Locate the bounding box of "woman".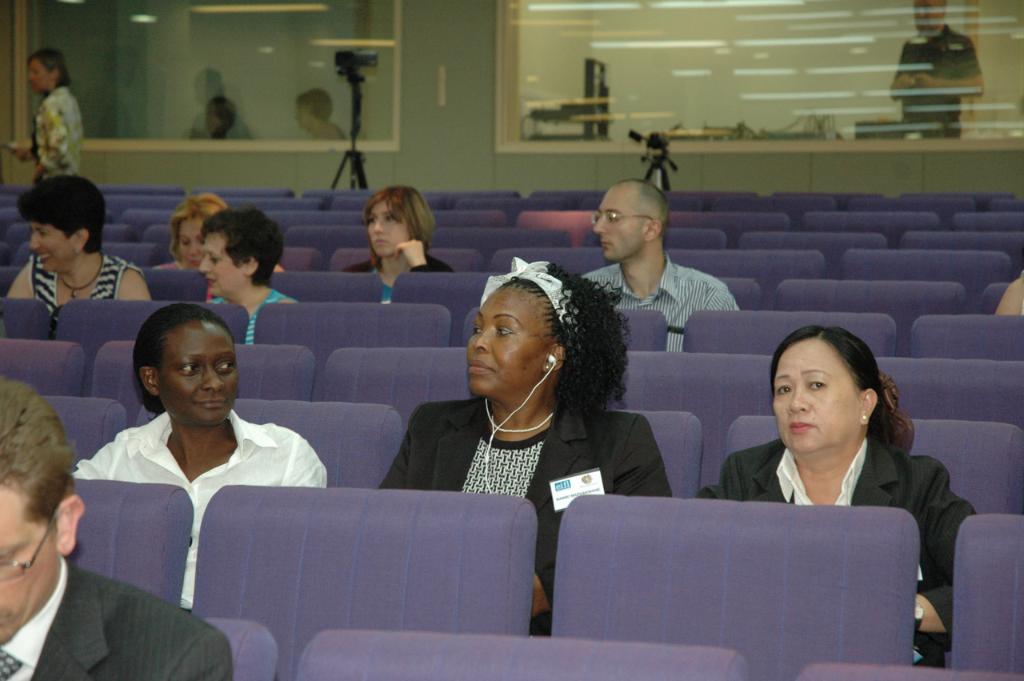
Bounding box: bbox(423, 202, 639, 633).
